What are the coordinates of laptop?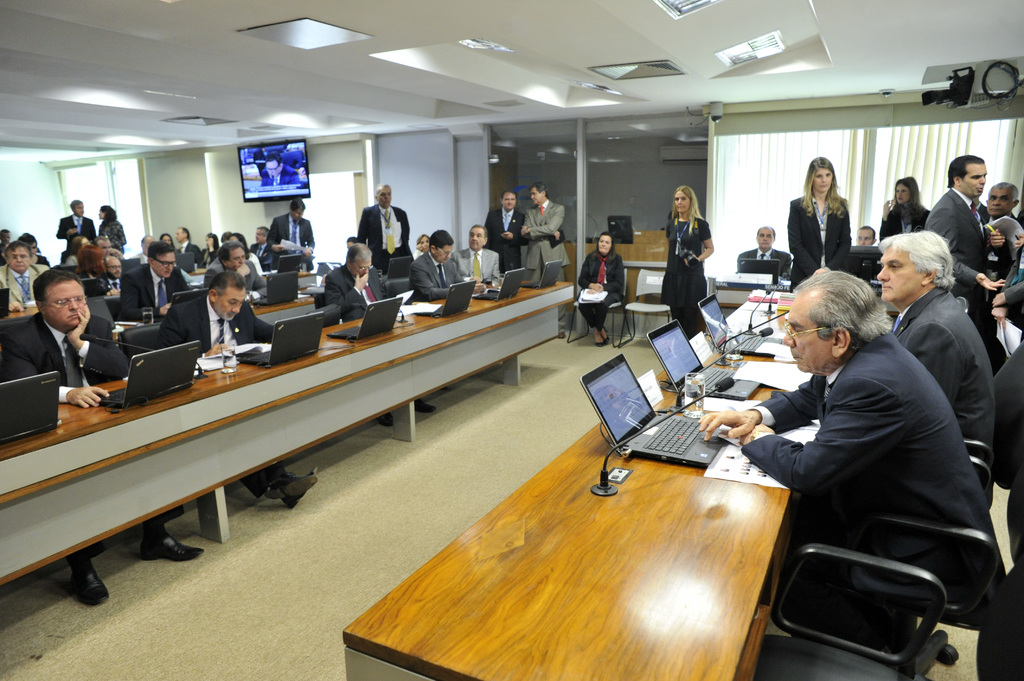
<bbox>177, 250, 196, 272</bbox>.
